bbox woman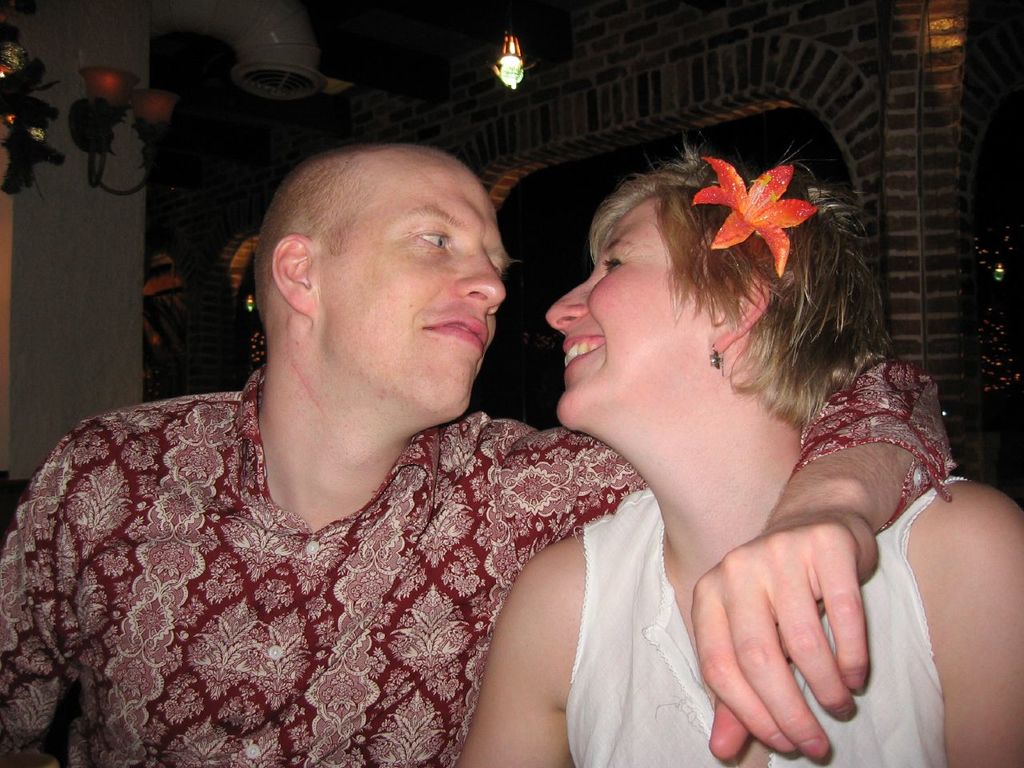
region(393, 93, 973, 767)
